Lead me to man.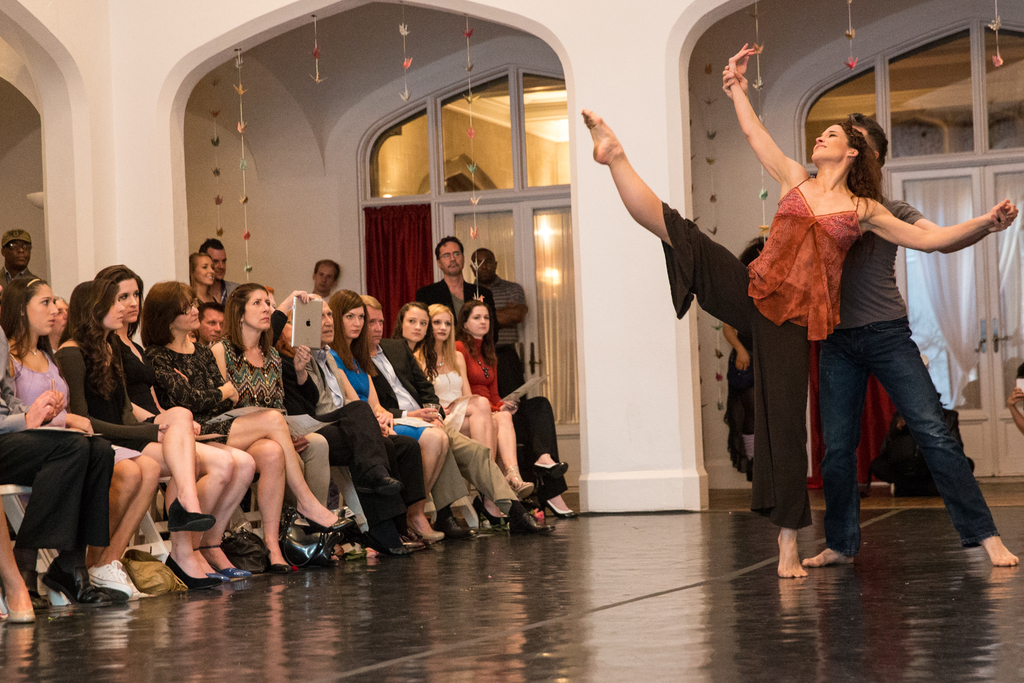
Lead to 414 236 499 360.
